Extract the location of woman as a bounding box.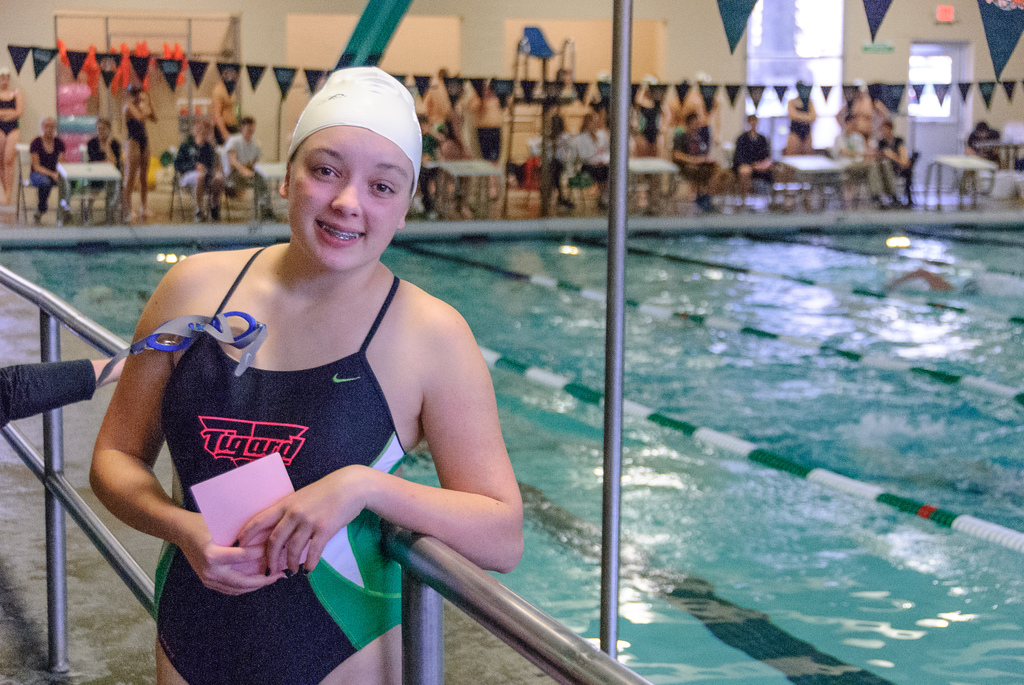
(637, 71, 673, 157).
